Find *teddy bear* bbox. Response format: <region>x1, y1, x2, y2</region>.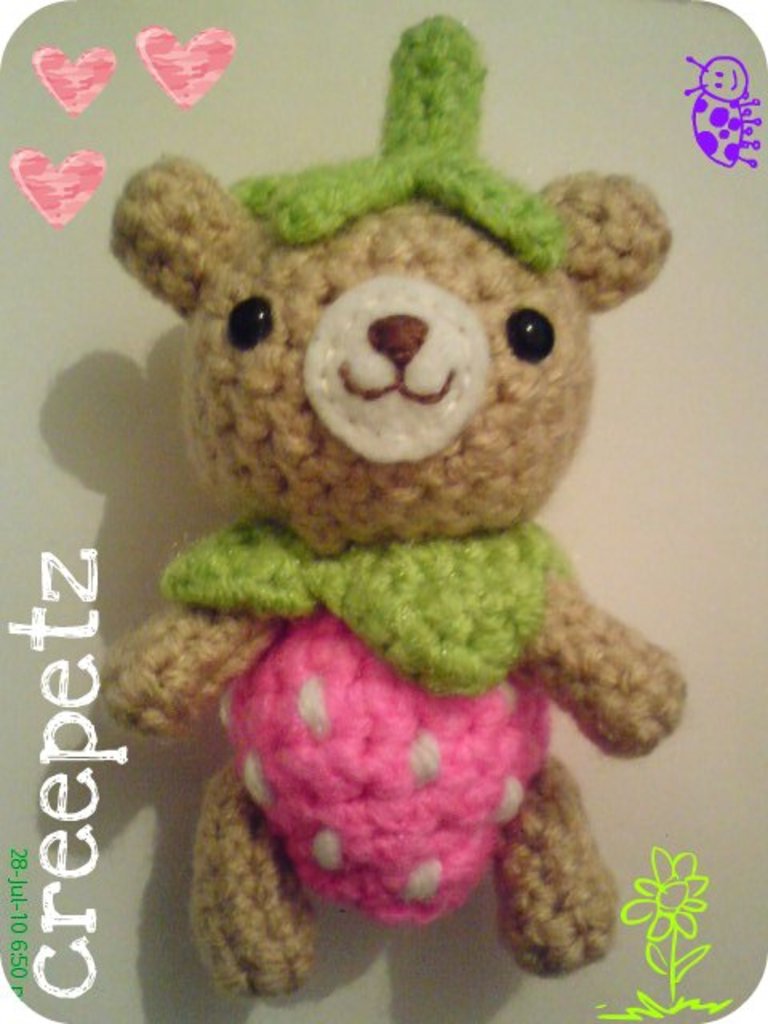
<region>106, 11, 685, 1003</region>.
